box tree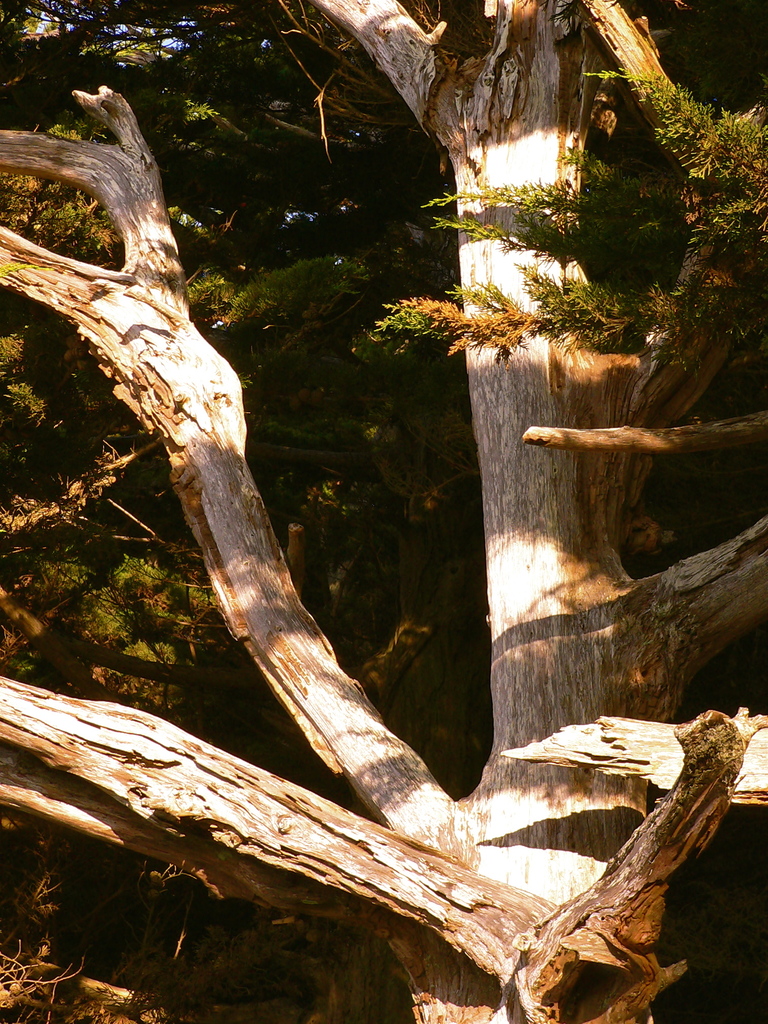
[left=0, top=11, right=761, bottom=870]
